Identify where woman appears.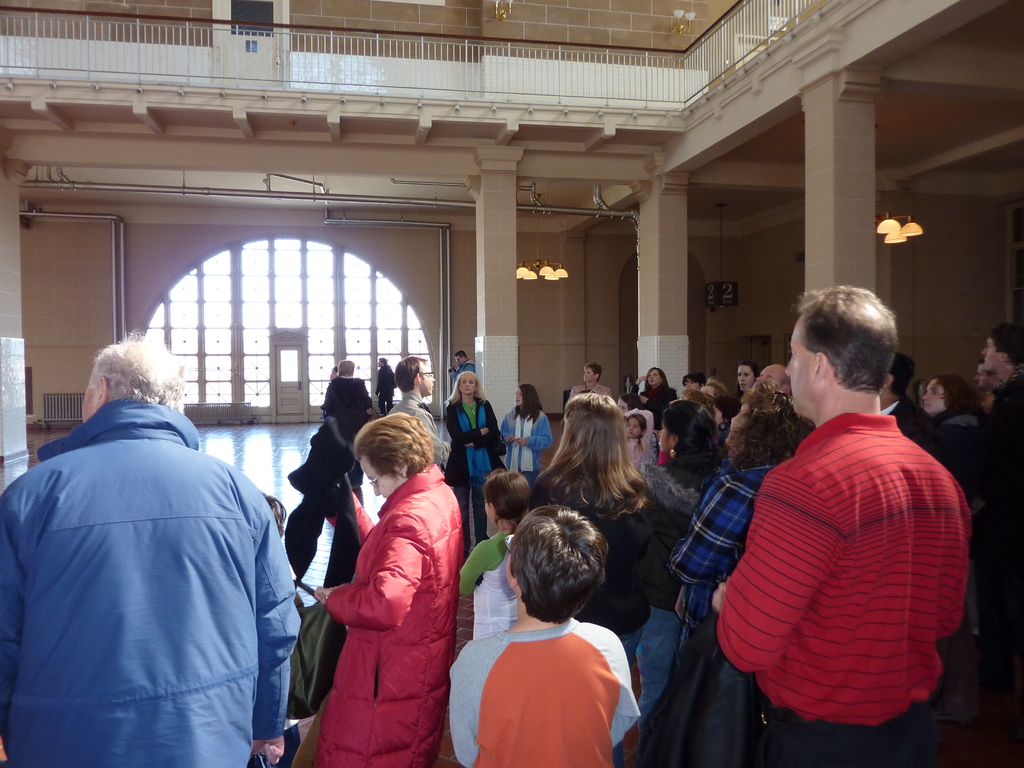
Appears at pyautogui.locateOnScreen(735, 357, 760, 414).
